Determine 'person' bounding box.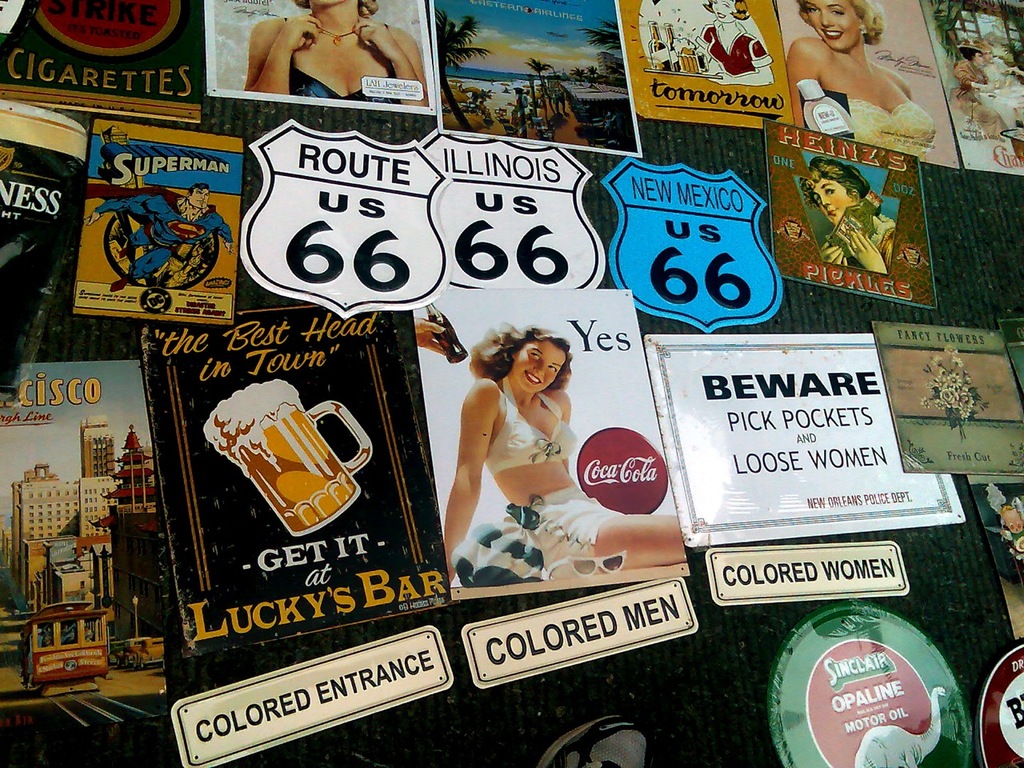
Determined: bbox=(80, 182, 226, 296).
